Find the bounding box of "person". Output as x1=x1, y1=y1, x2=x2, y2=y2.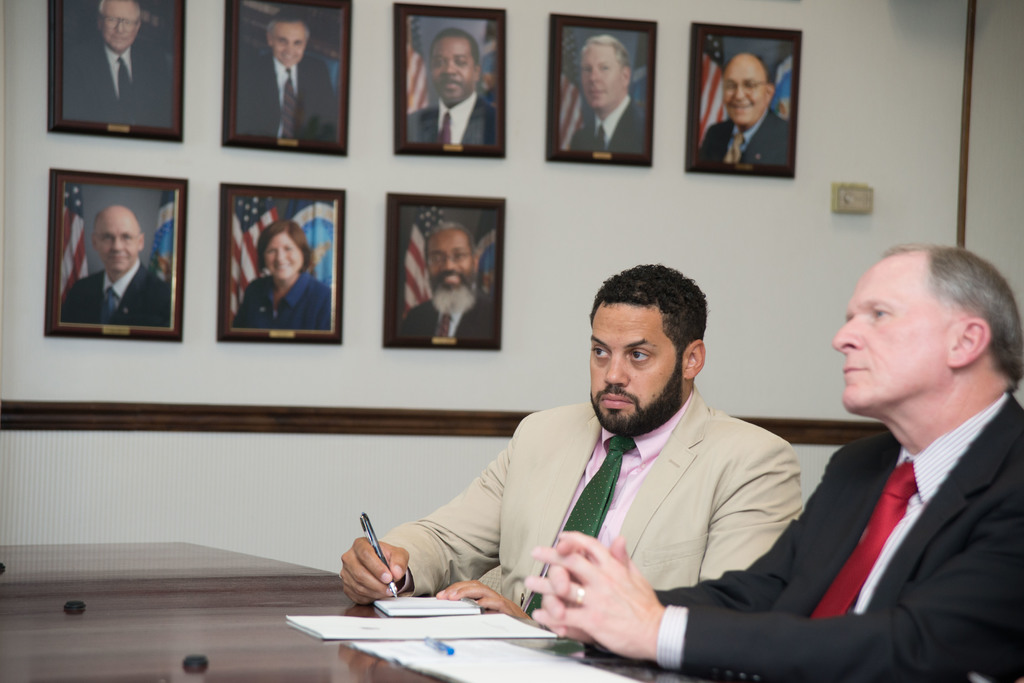
x1=696, y1=48, x2=793, y2=170.
